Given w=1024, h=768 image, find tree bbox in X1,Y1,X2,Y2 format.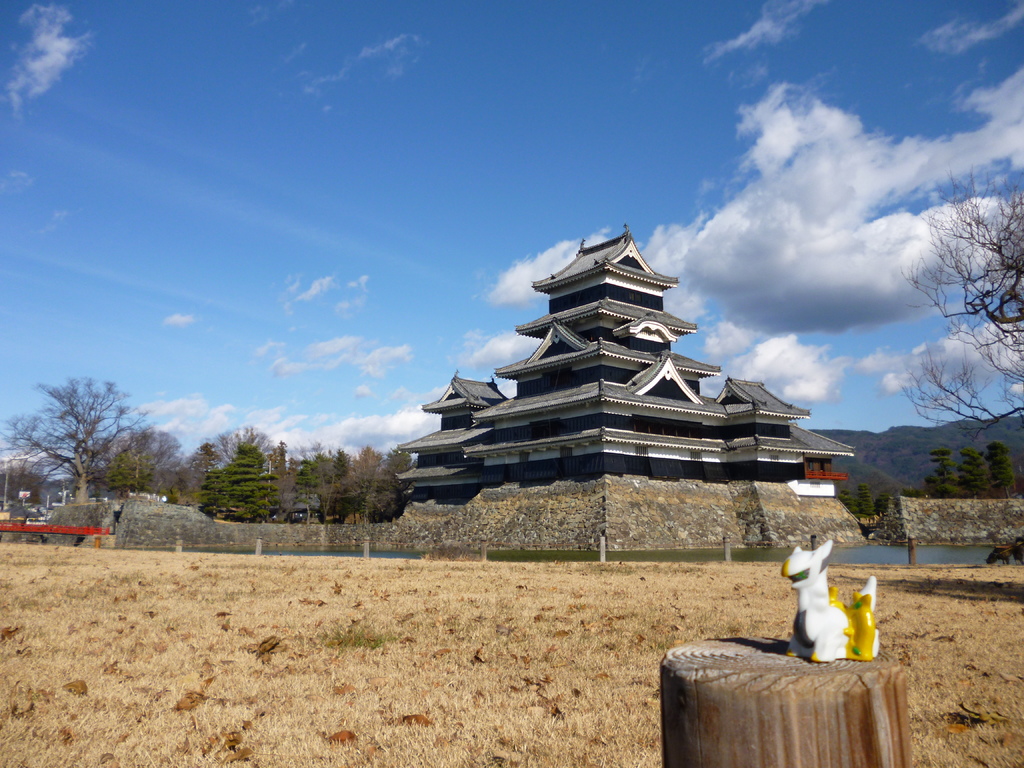
342,447,375,524.
